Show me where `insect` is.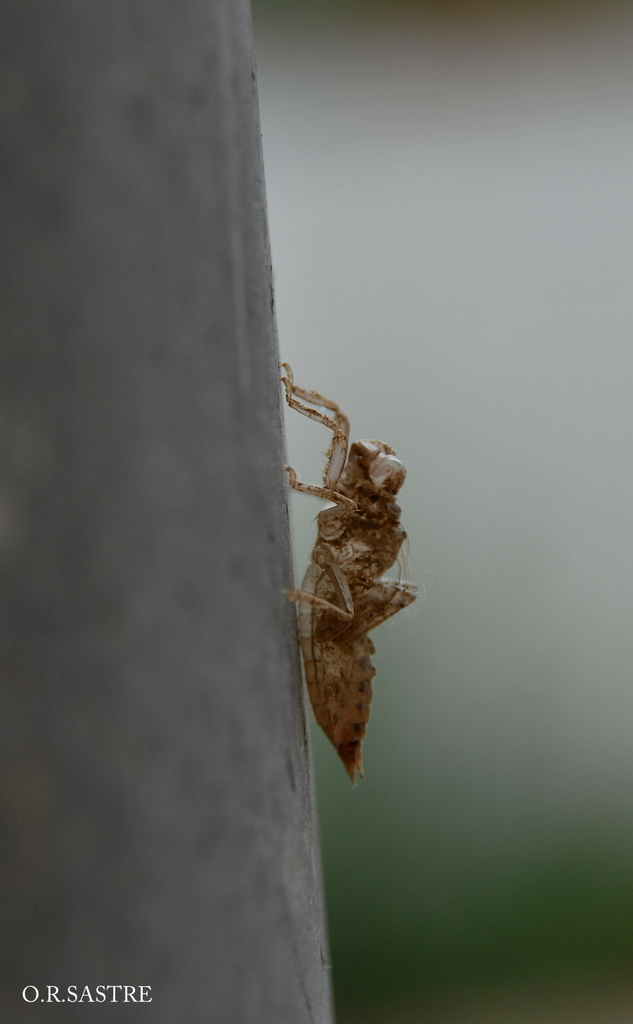
`insect` is at 277/356/419/778.
